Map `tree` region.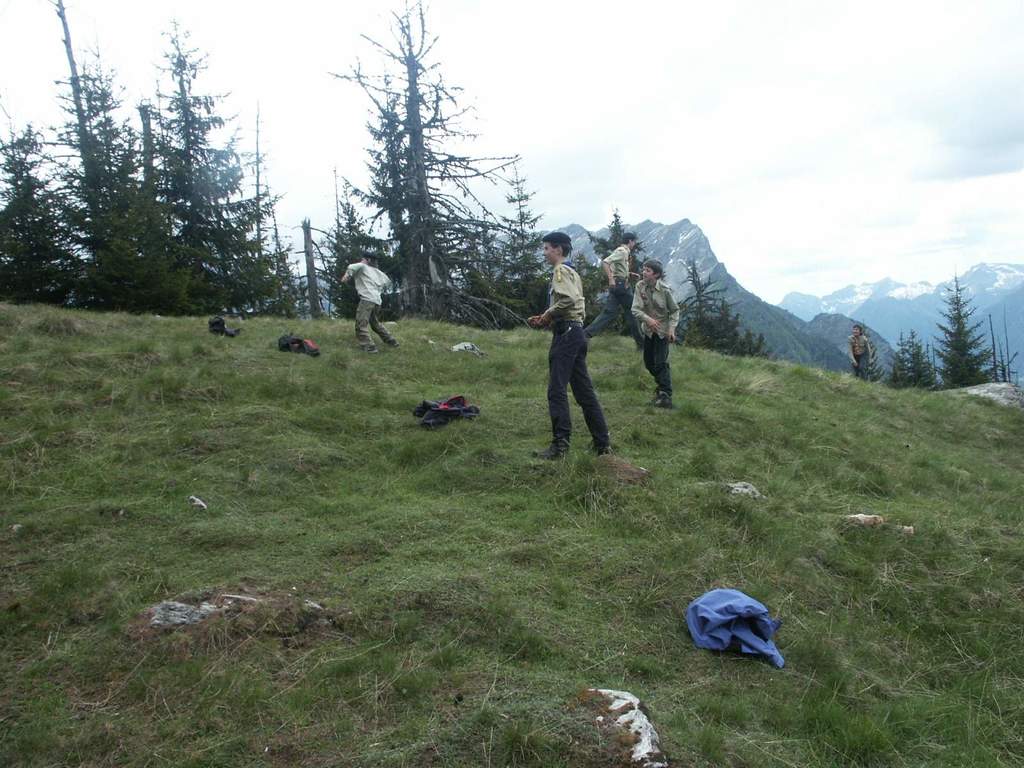
Mapped to box(767, 291, 927, 393).
